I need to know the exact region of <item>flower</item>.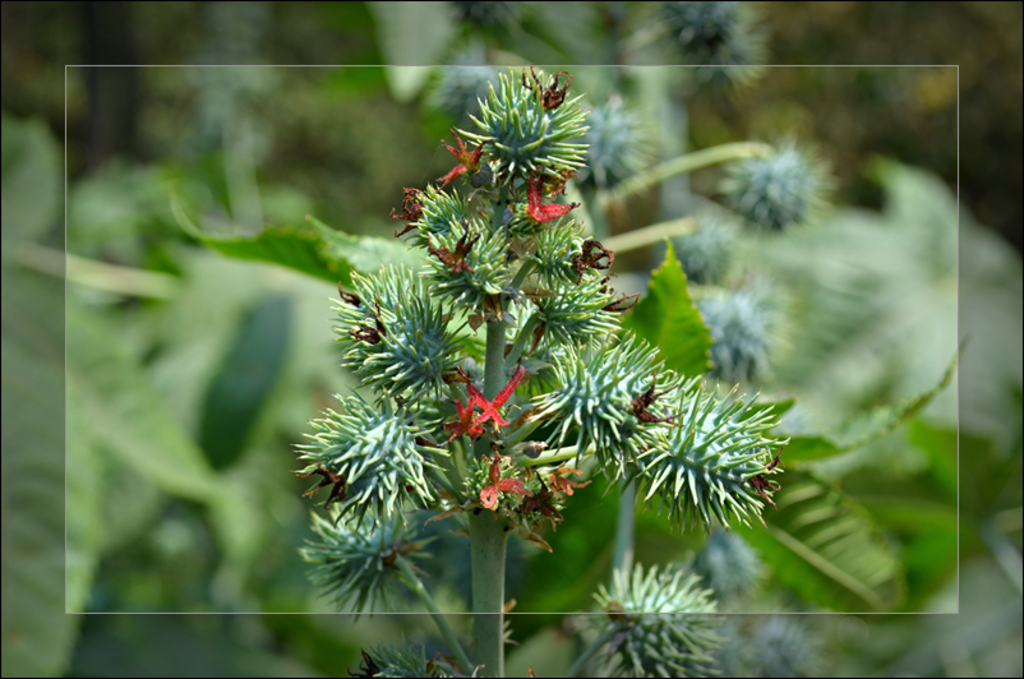
Region: bbox=[522, 65, 571, 102].
